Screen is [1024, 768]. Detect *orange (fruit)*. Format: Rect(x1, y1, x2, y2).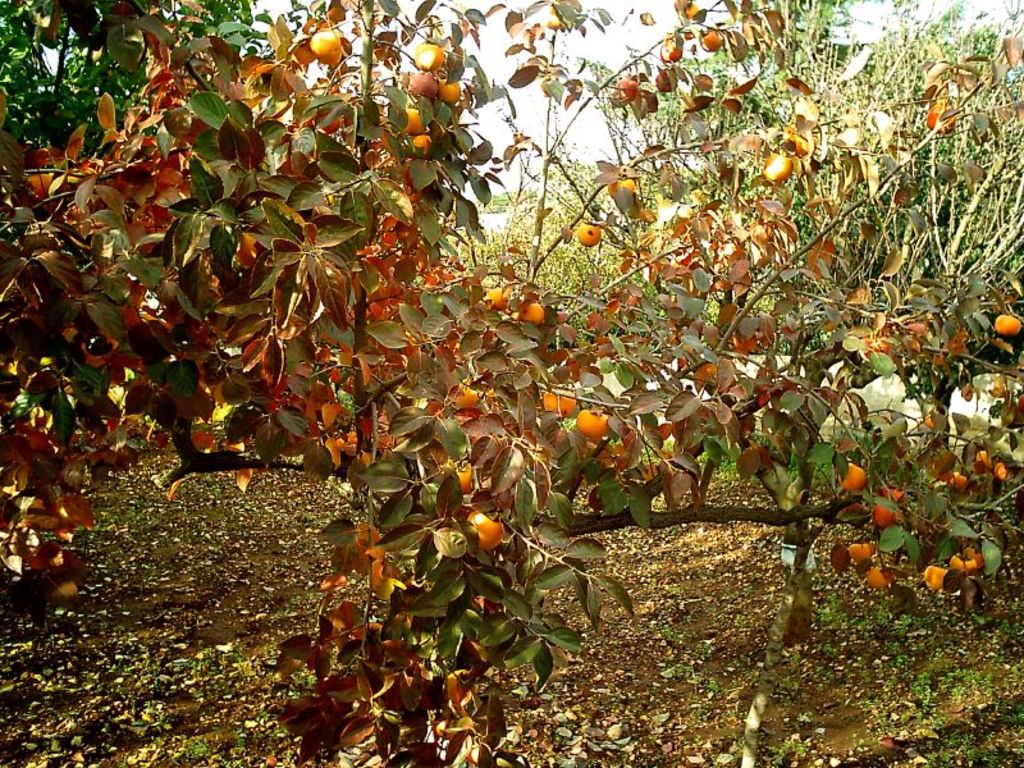
Rect(600, 170, 637, 210).
